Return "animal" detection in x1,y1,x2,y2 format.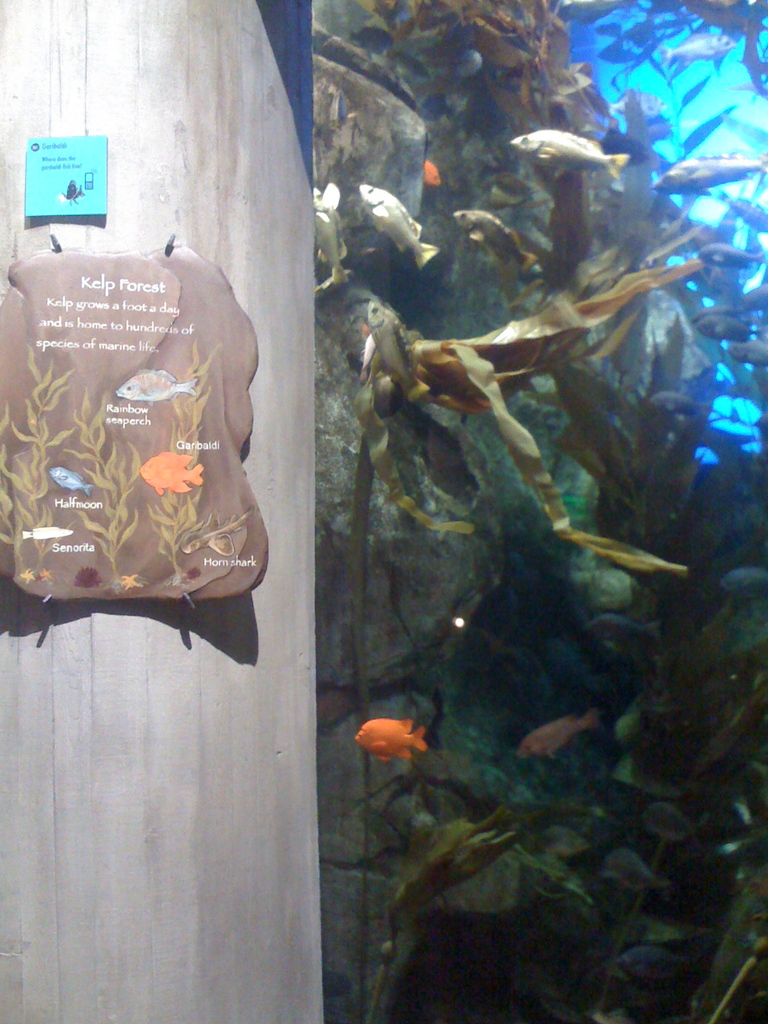
135,449,207,492.
